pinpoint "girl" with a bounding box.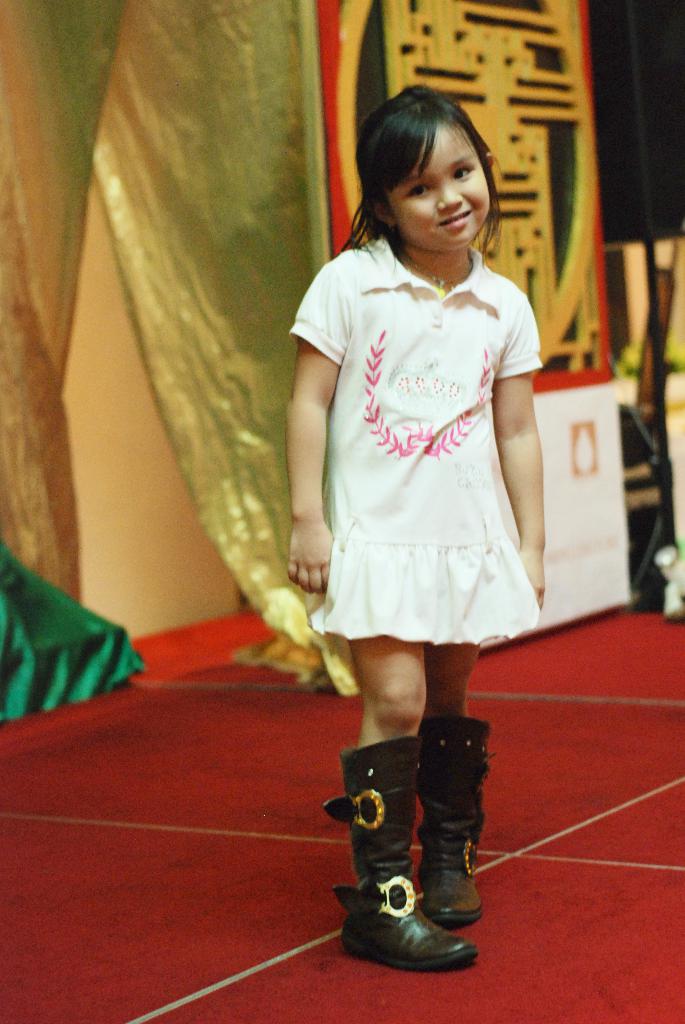
Rect(284, 83, 546, 970).
